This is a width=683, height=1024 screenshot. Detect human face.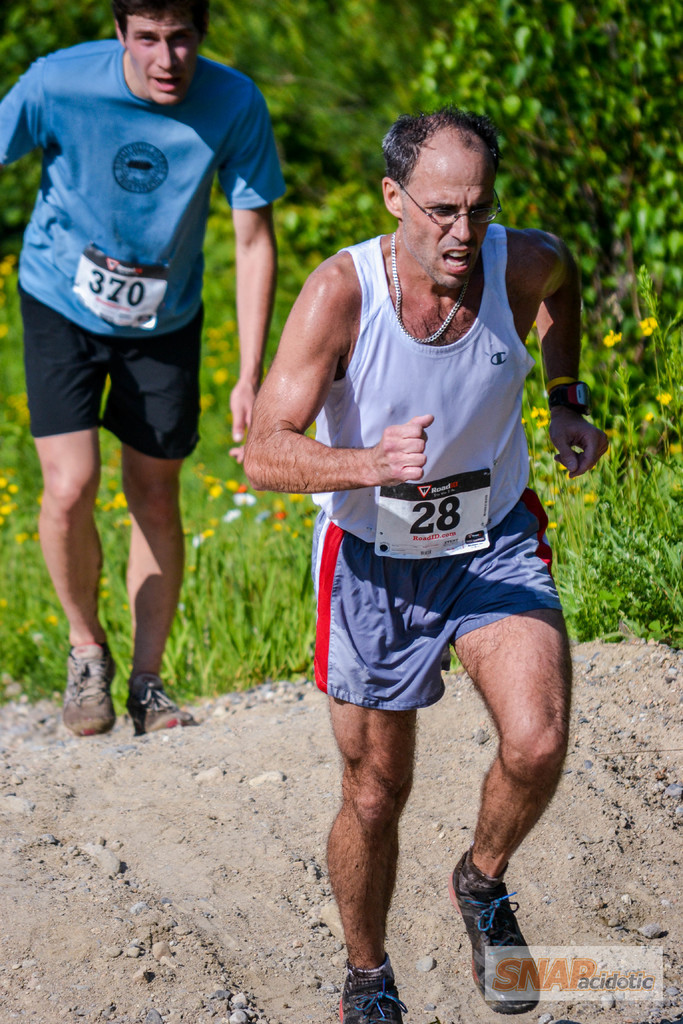
{"x1": 404, "y1": 144, "x2": 495, "y2": 285}.
